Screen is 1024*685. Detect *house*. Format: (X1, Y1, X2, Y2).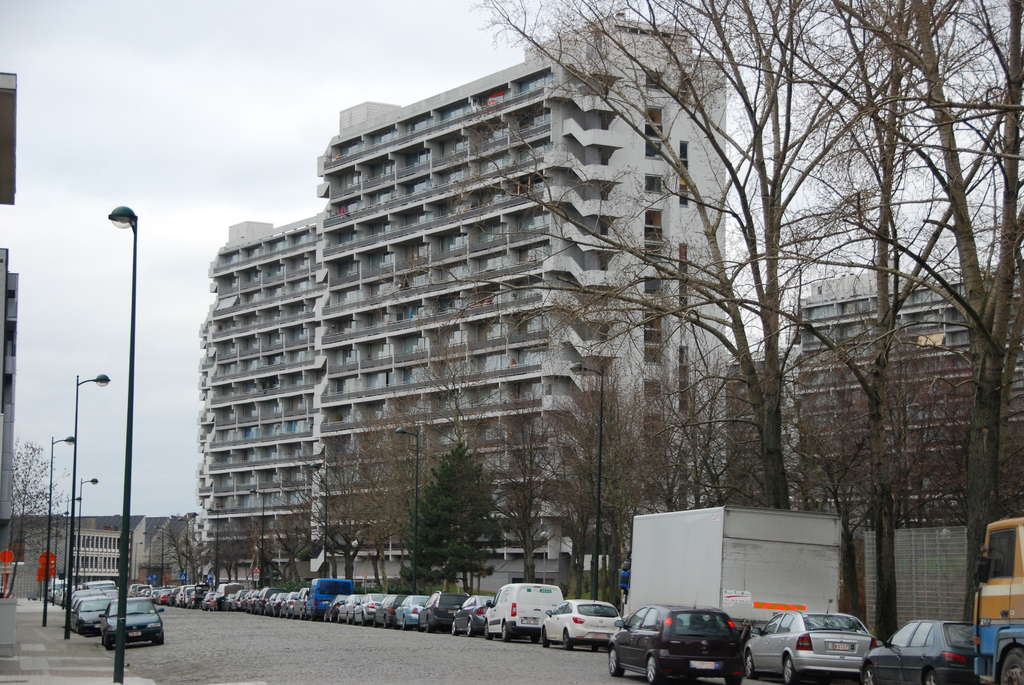
(723, 340, 803, 514).
